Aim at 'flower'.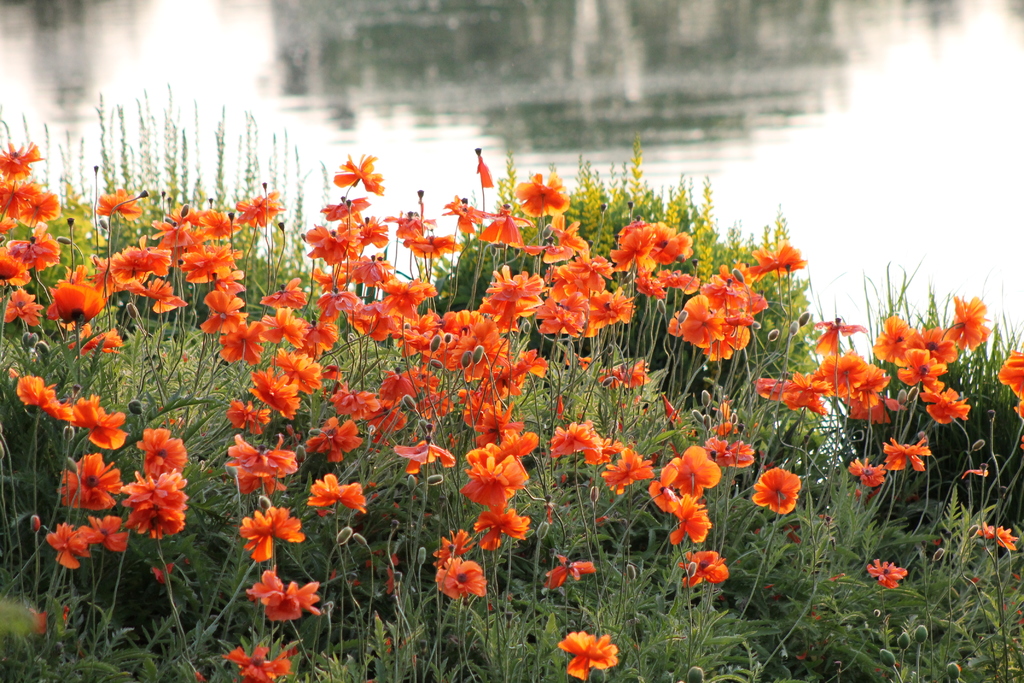
Aimed at bbox=(332, 377, 381, 416).
